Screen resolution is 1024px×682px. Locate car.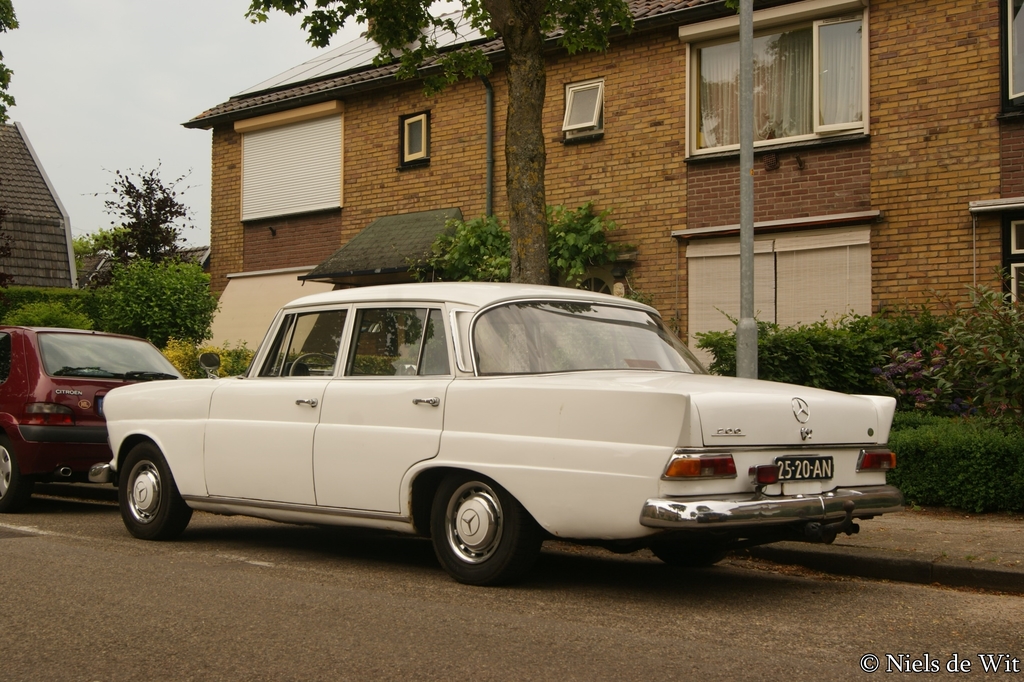
detection(0, 324, 184, 512).
